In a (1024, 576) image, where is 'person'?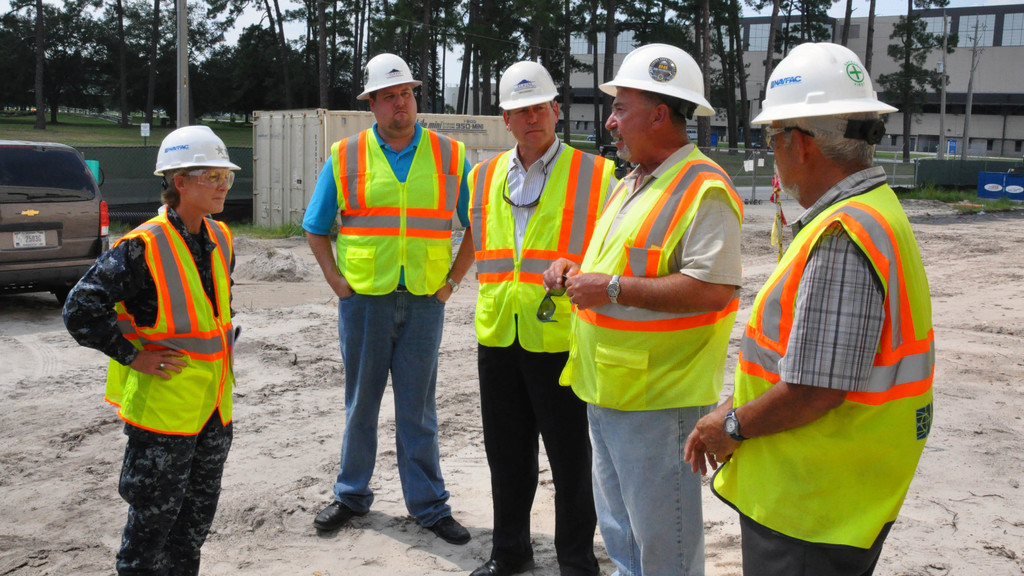
bbox=[682, 37, 939, 575].
